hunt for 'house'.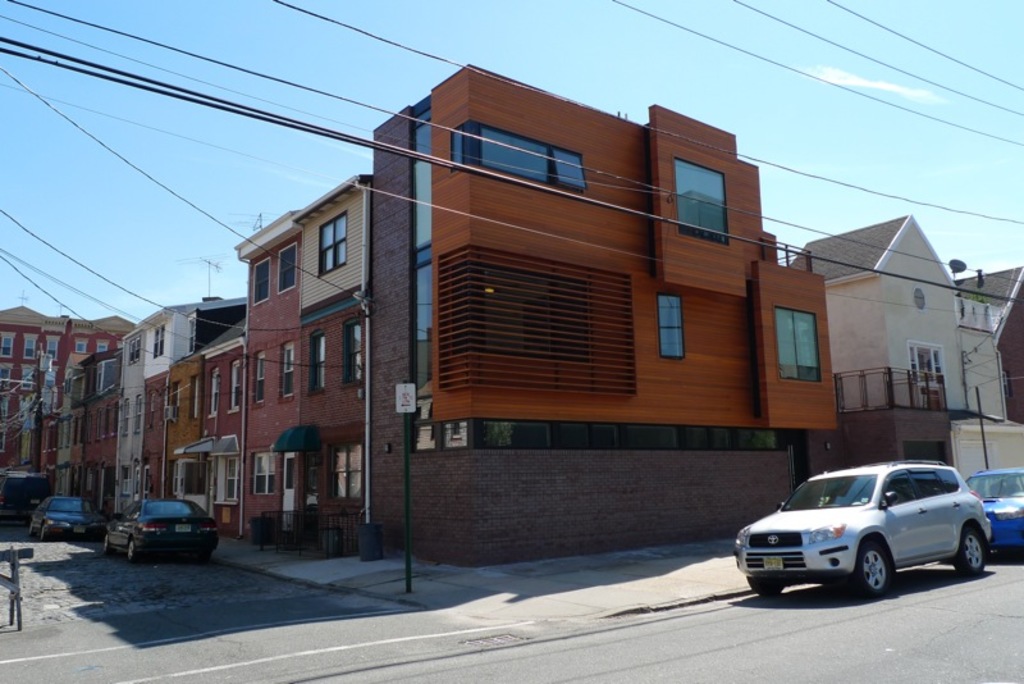
Hunted down at 157:304:241:528.
